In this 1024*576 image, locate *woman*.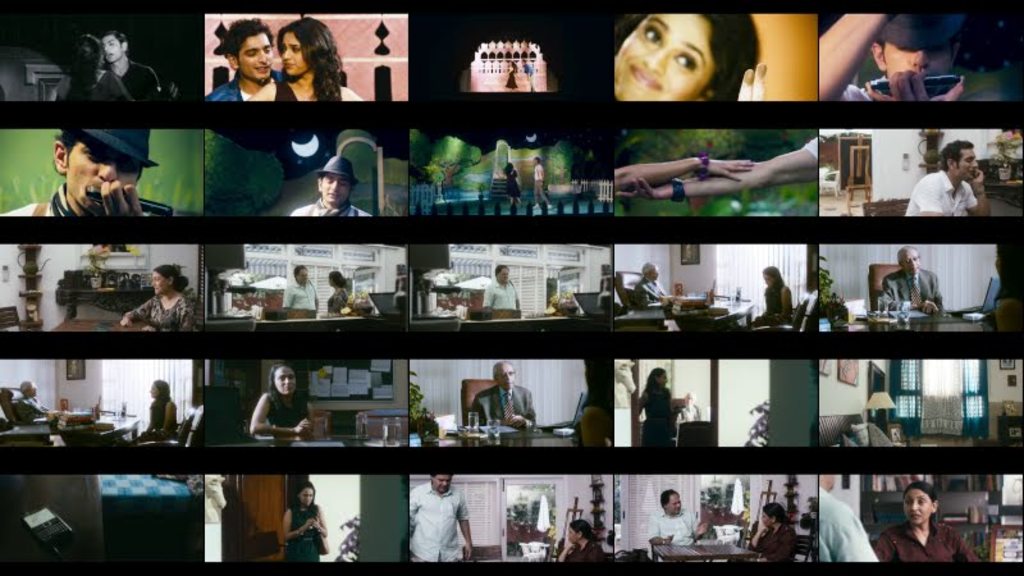
Bounding box: <bbox>328, 271, 352, 306</bbox>.
